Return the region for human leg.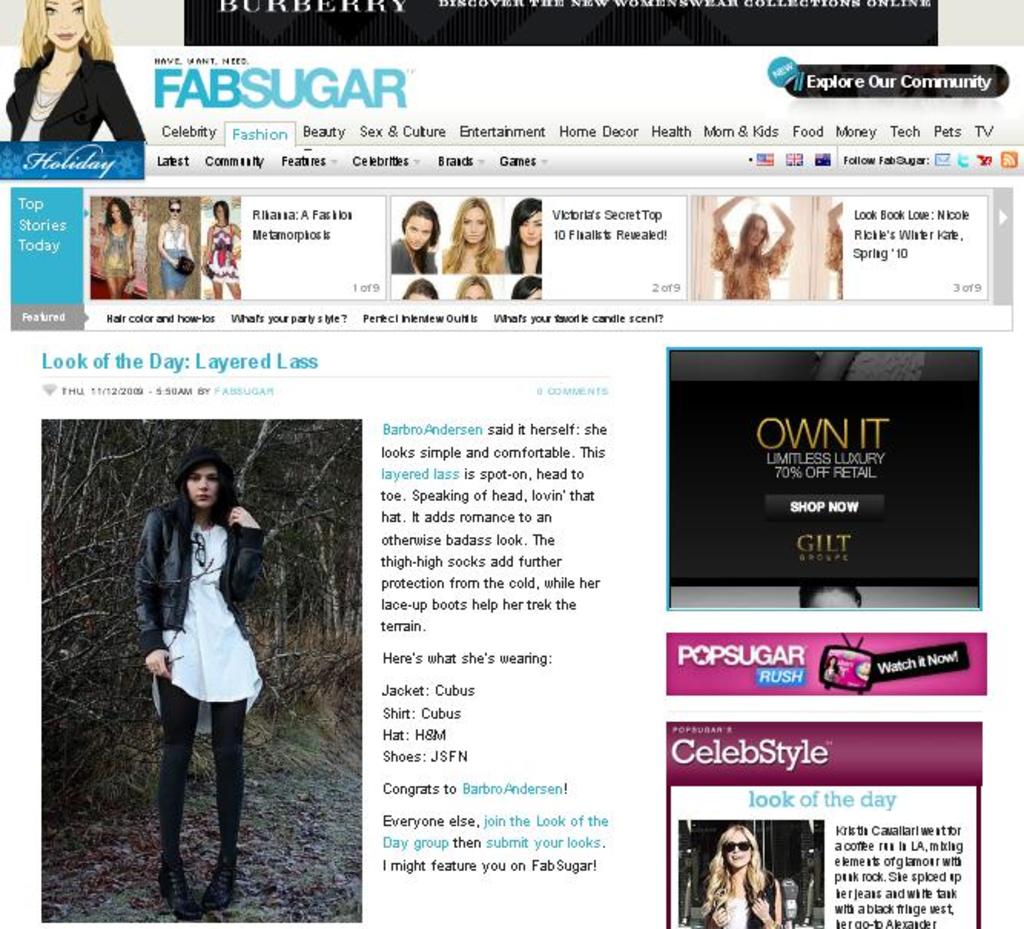
pyautogui.locateOnScreen(158, 622, 192, 912).
